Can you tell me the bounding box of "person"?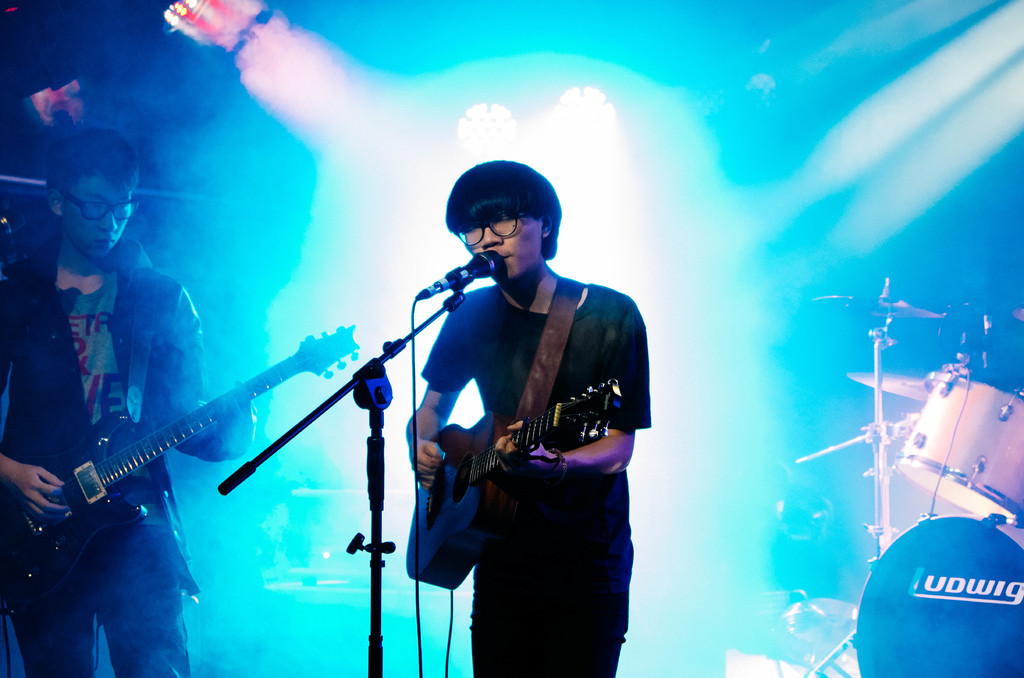
[x1=0, y1=129, x2=254, y2=677].
